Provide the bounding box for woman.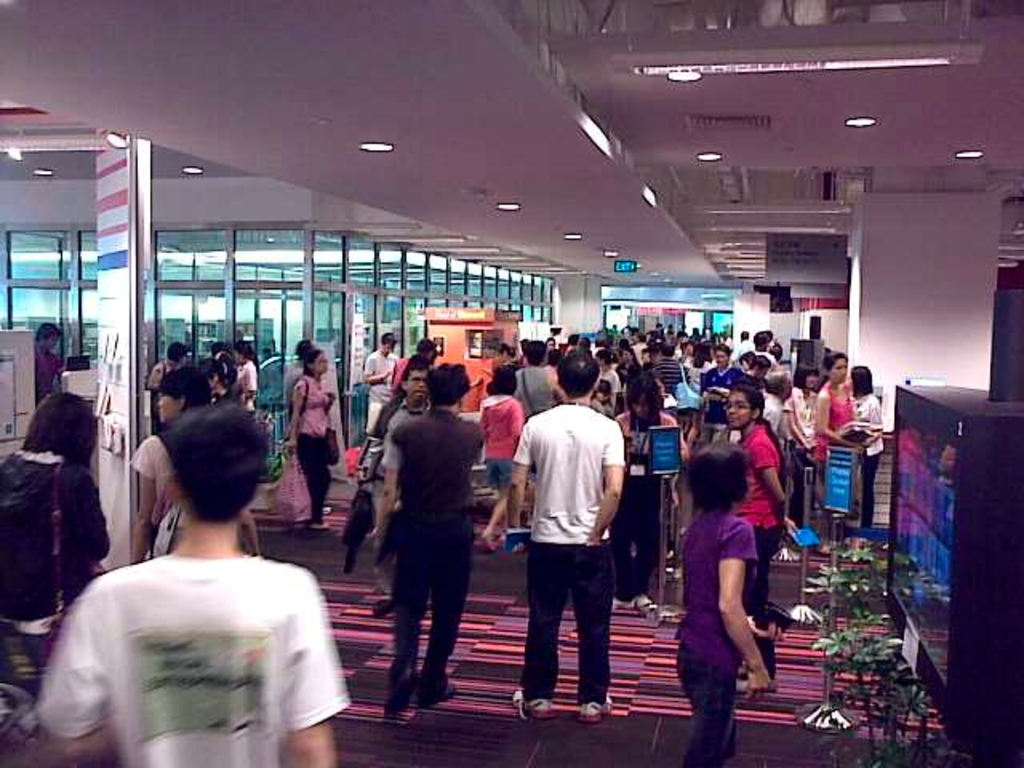
<region>810, 354, 866, 504</region>.
